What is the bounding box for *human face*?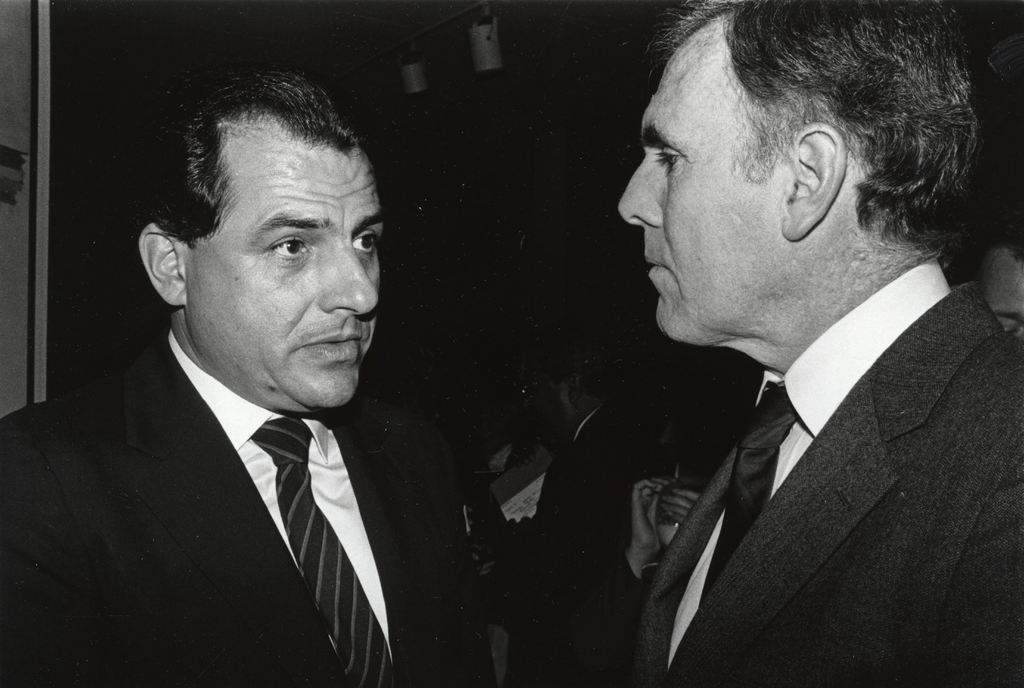
box(182, 122, 381, 411).
